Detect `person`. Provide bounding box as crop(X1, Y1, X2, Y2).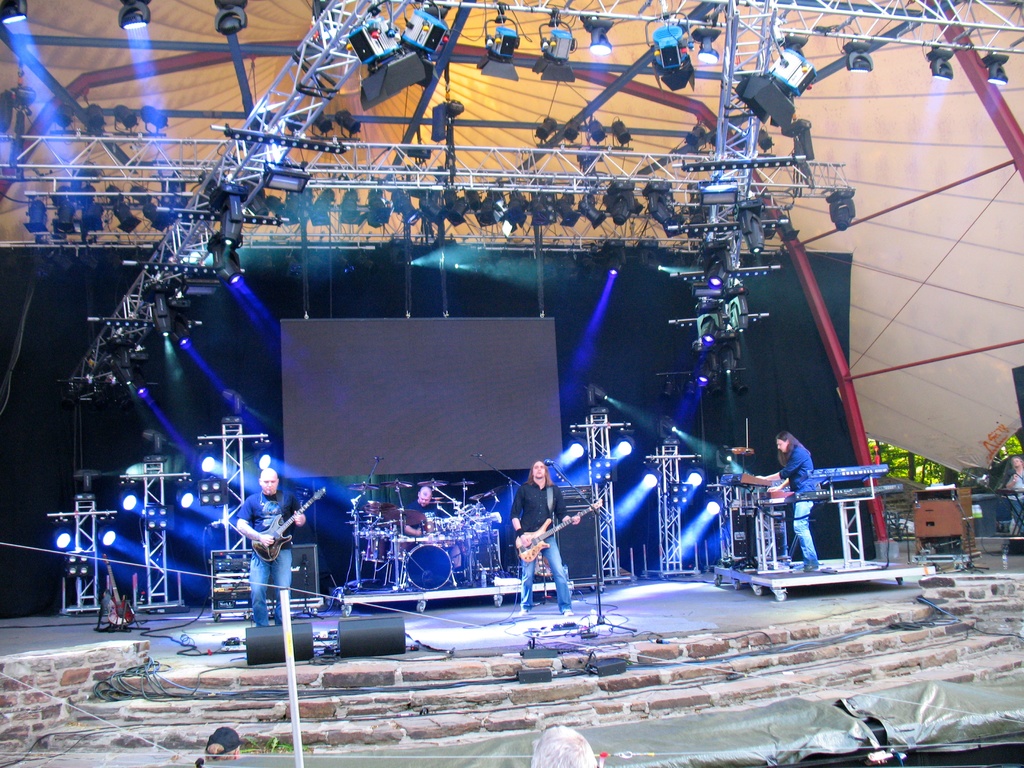
crop(751, 431, 819, 572).
